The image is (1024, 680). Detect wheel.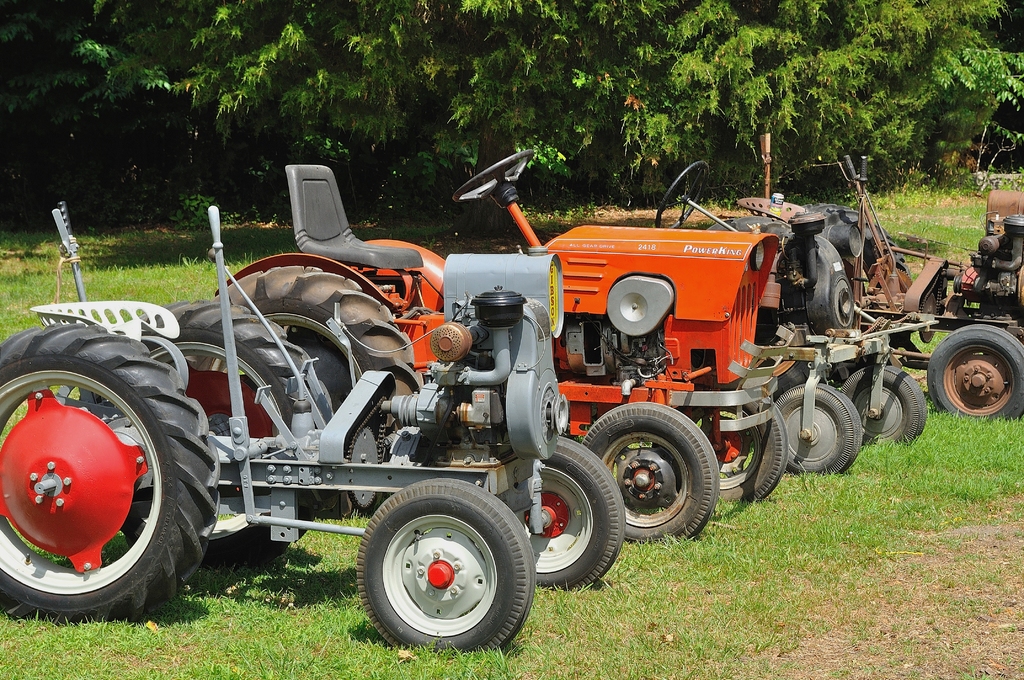
Detection: locate(583, 401, 722, 542).
